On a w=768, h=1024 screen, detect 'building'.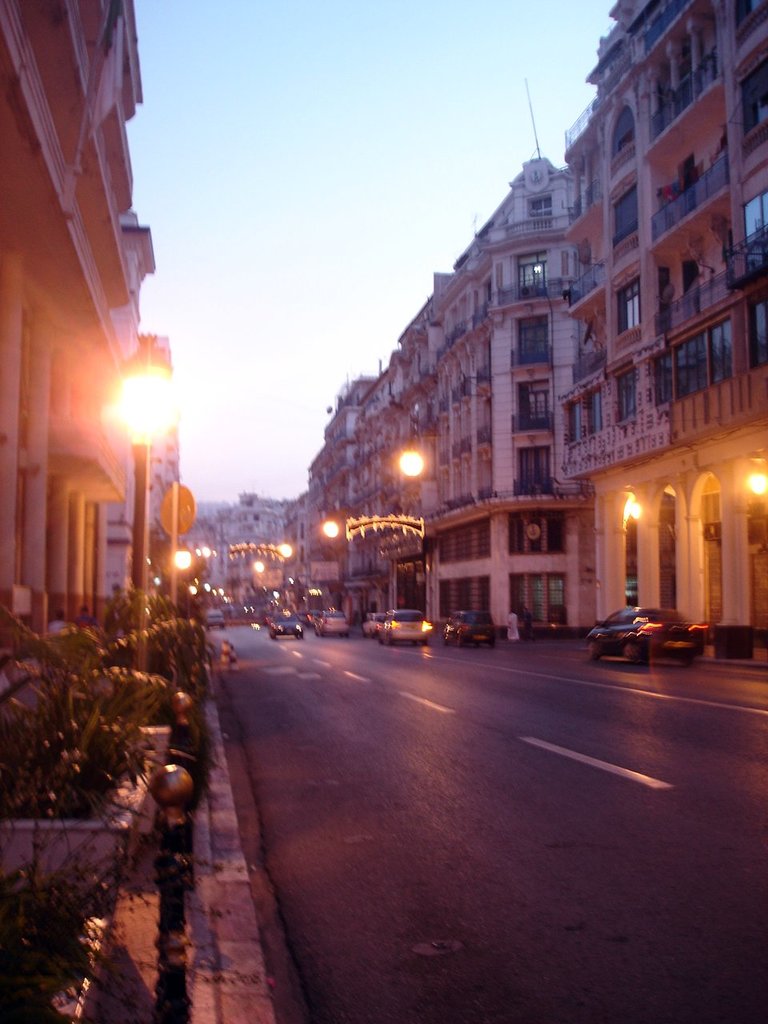
select_region(190, 484, 296, 610).
